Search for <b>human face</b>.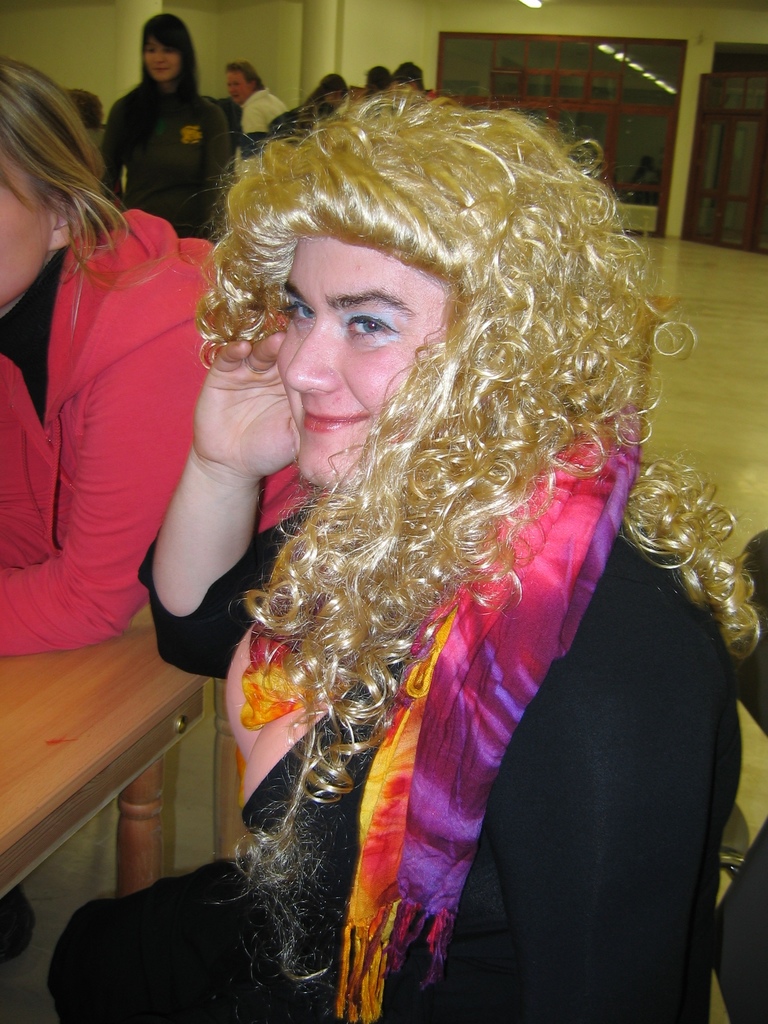
Found at <region>0, 156, 51, 307</region>.
